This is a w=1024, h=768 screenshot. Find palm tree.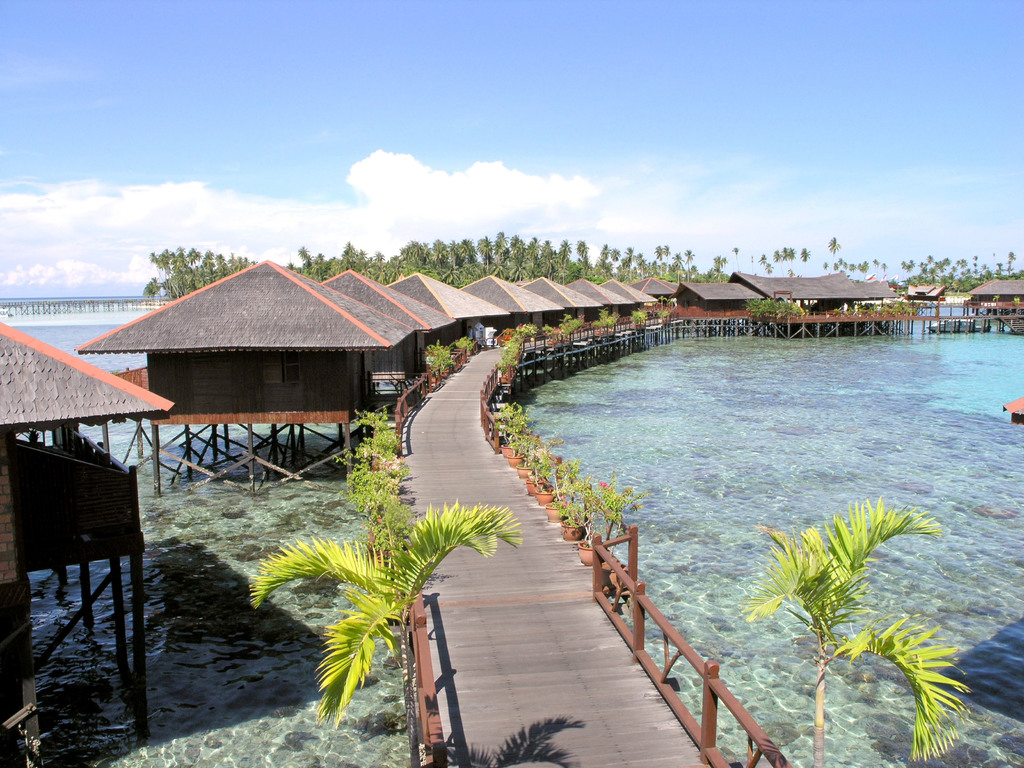
Bounding box: (560,474,622,536).
